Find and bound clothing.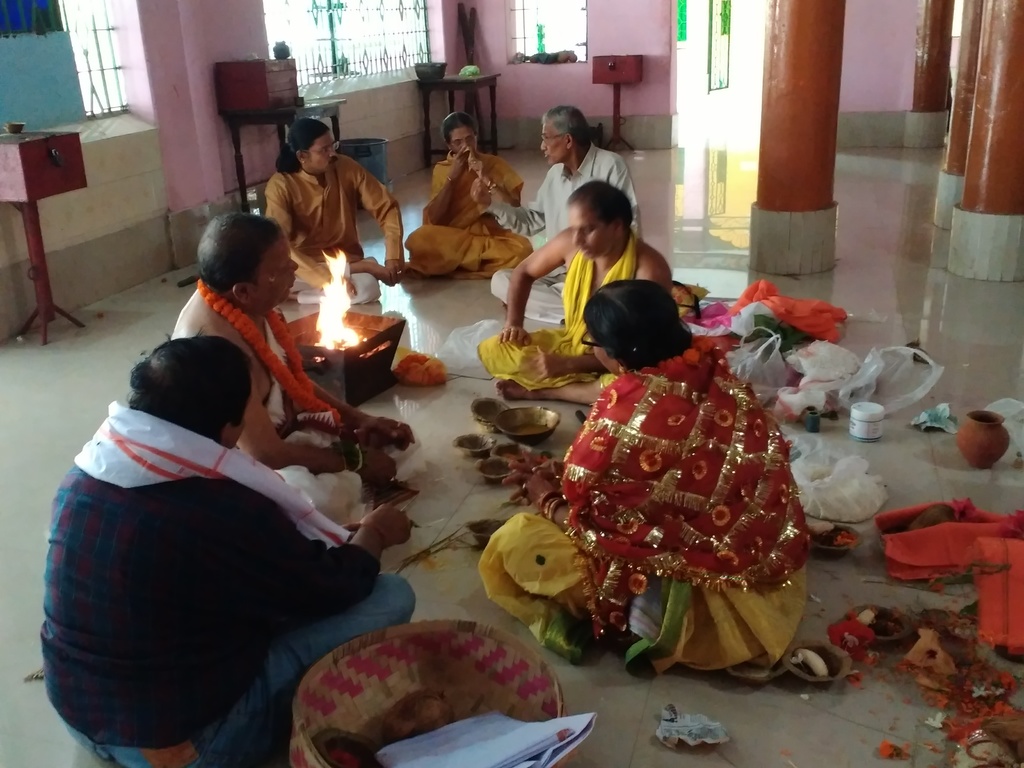
Bound: x1=493, y1=141, x2=627, y2=319.
